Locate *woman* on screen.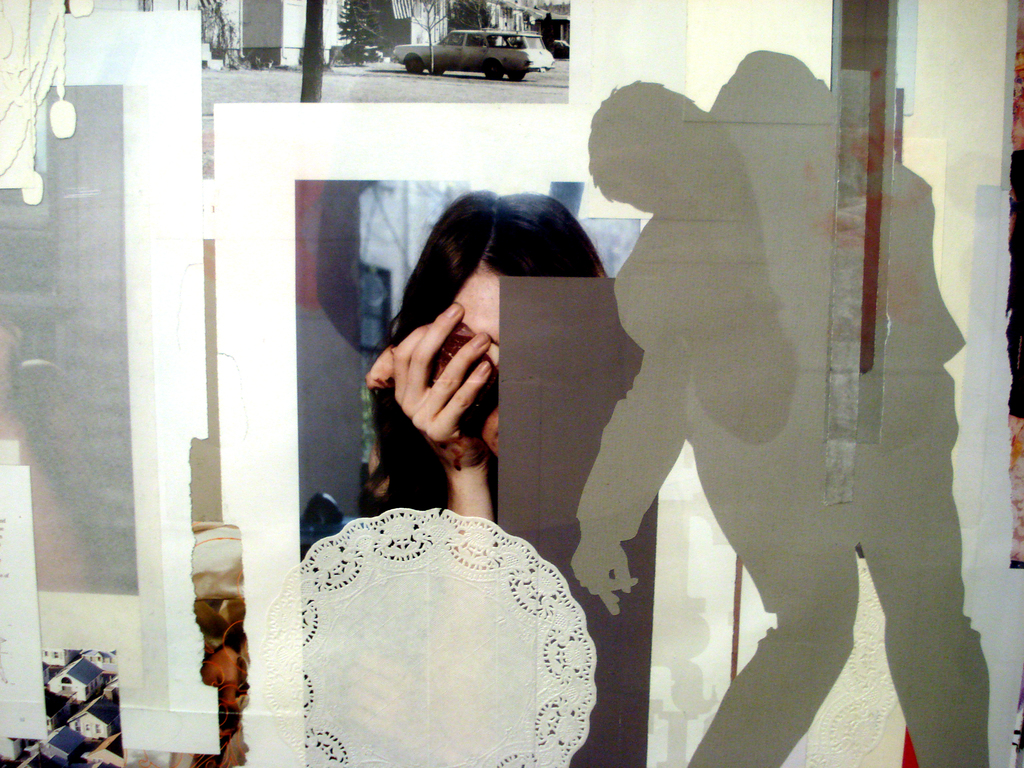
On screen at [255, 325, 613, 728].
